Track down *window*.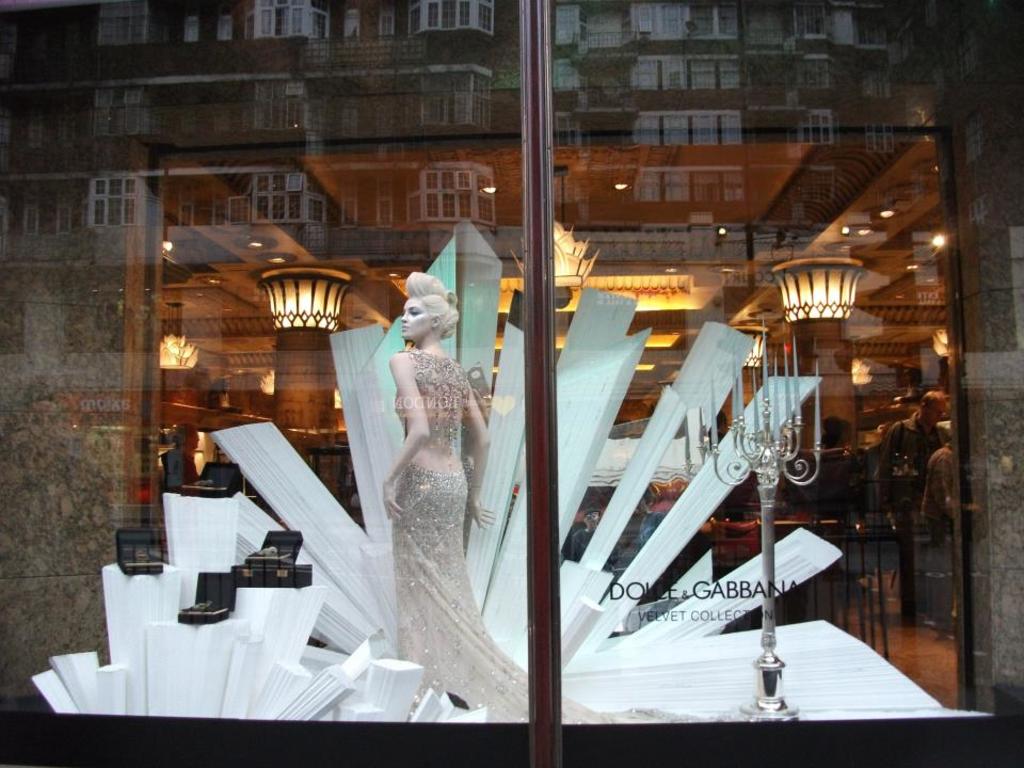
Tracked to detection(0, 0, 1023, 767).
